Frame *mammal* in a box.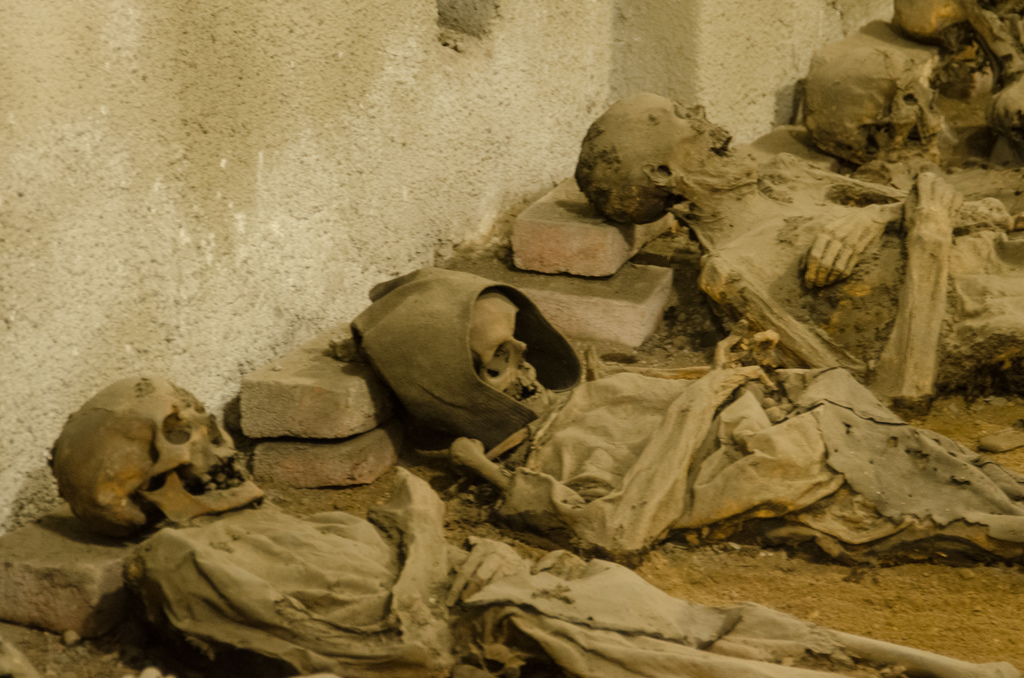
detection(49, 369, 1023, 677).
